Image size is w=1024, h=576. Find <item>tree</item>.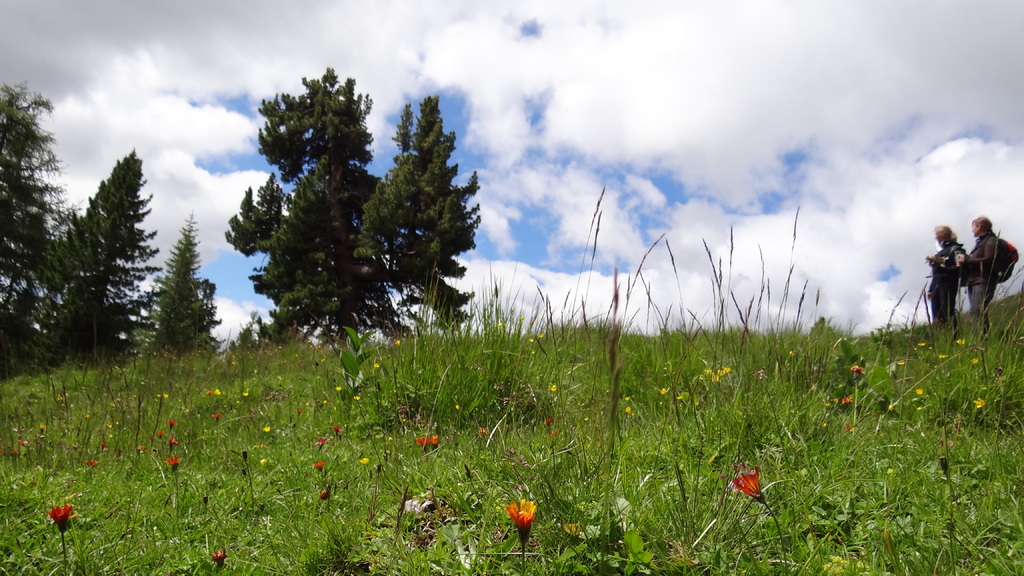
(216,70,465,364).
